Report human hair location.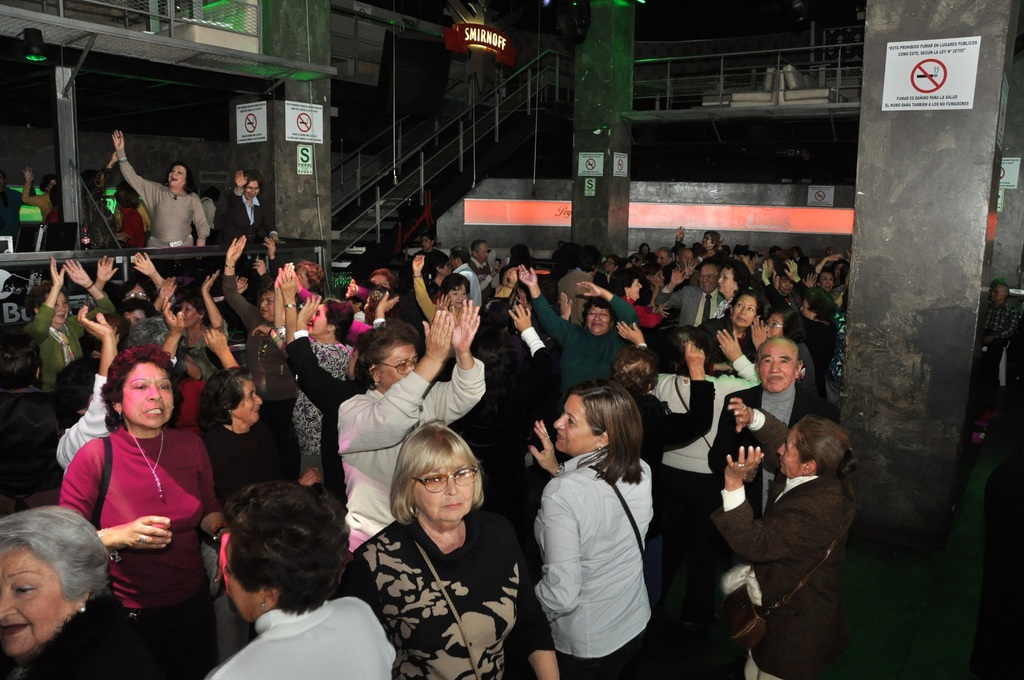
Report: 471, 239, 488, 255.
